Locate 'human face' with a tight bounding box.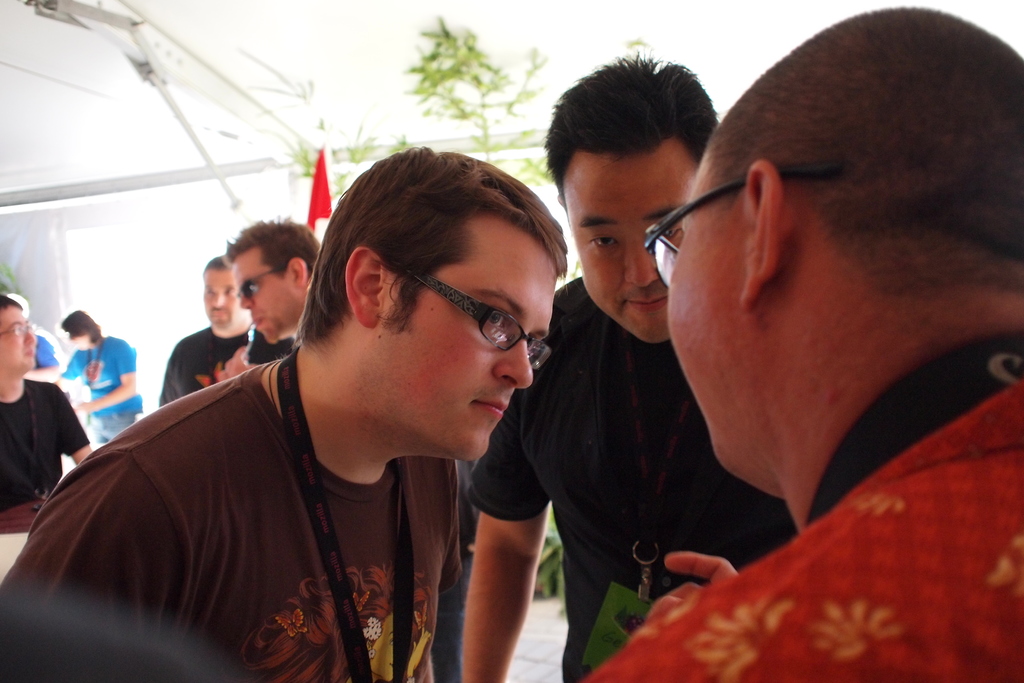
pyautogui.locateOnScreen(229, 257, 301, 345).
